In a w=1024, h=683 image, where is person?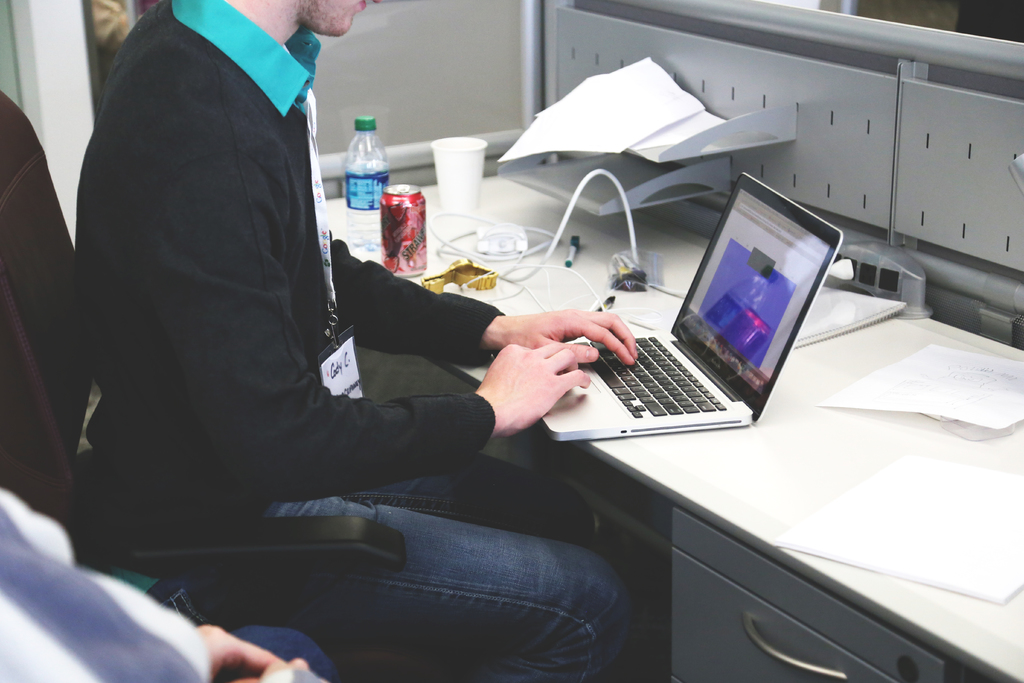
detection(117, 0, 657, 616).
